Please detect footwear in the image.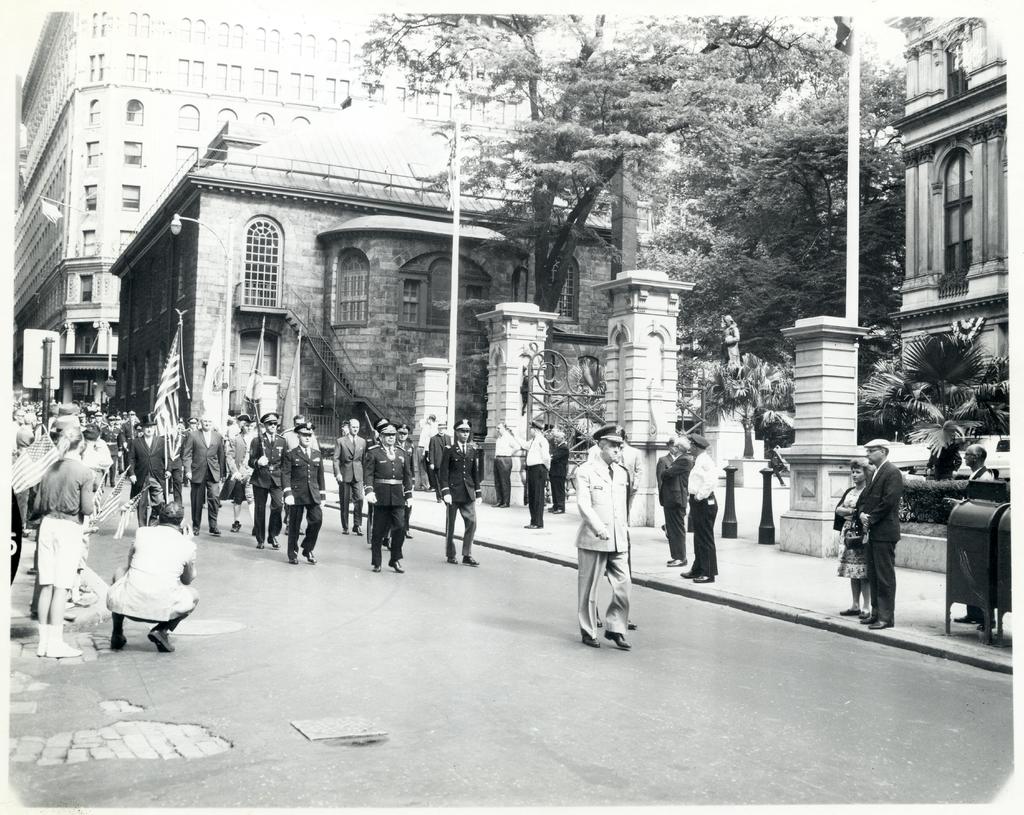
Rect(597, 615, 602, 627).
